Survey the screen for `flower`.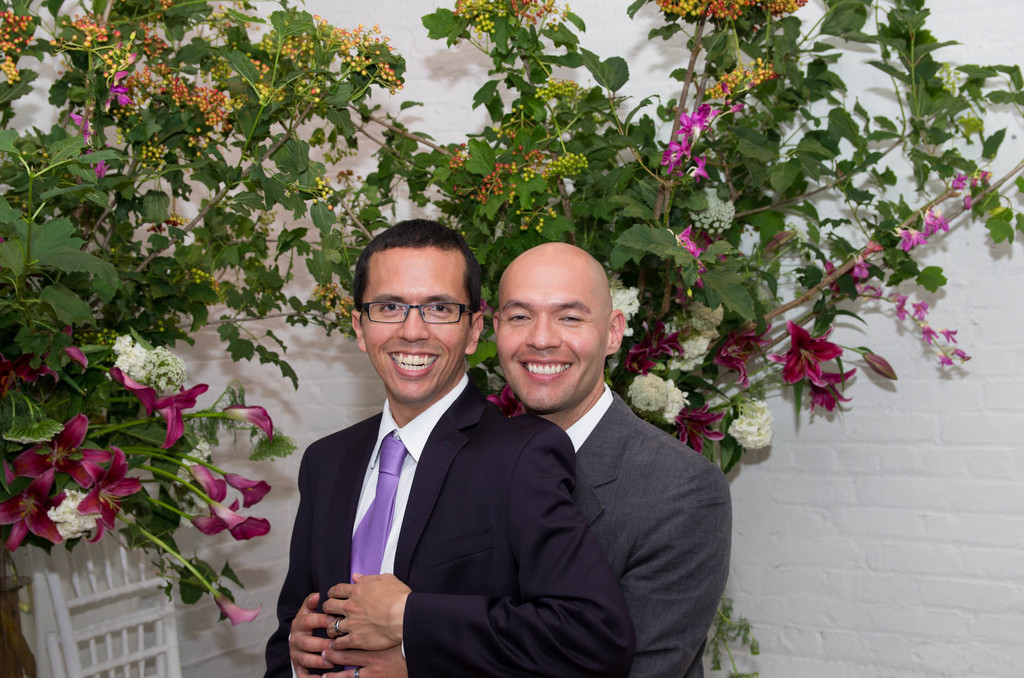
Survey found: 899, 226, 925, 248.
